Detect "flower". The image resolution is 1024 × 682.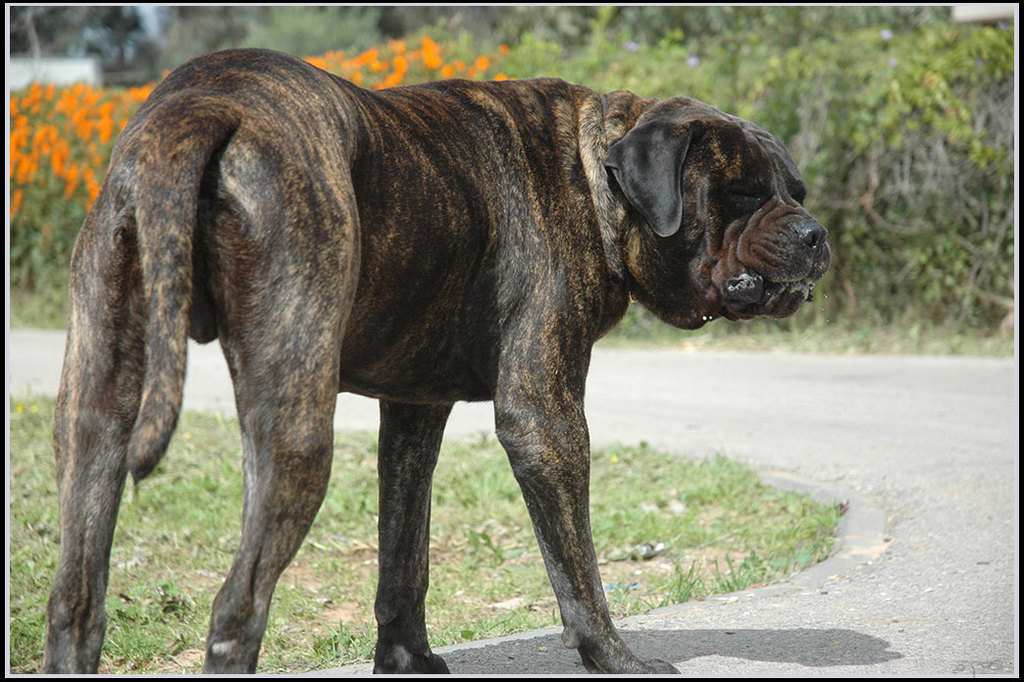
418,33,441,70.
